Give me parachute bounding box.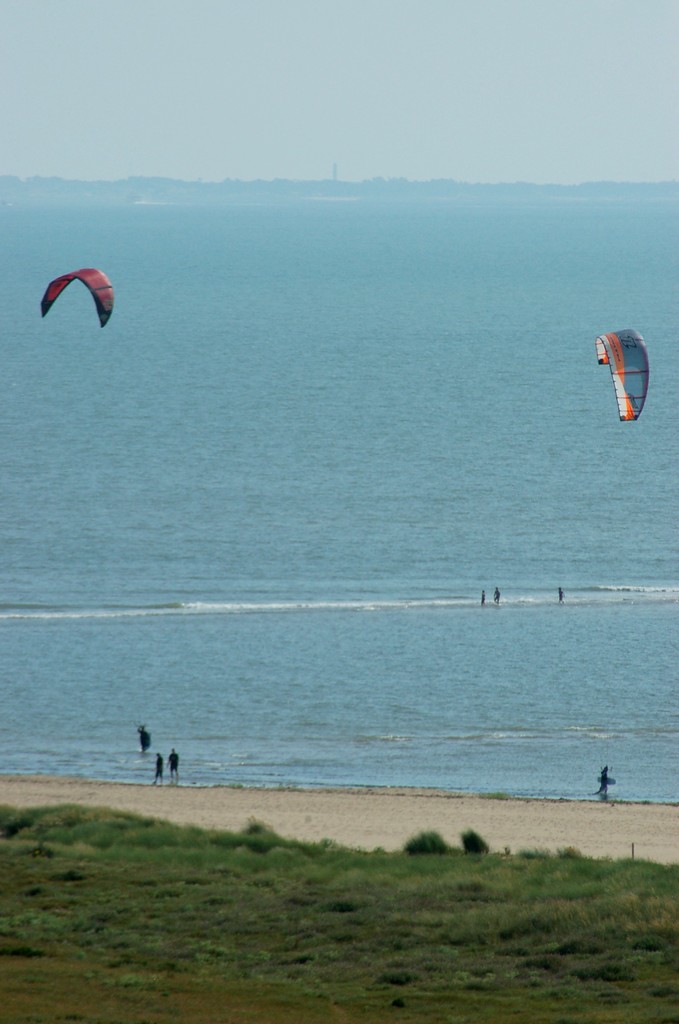
bbox=[35, 269, 117, 337].
